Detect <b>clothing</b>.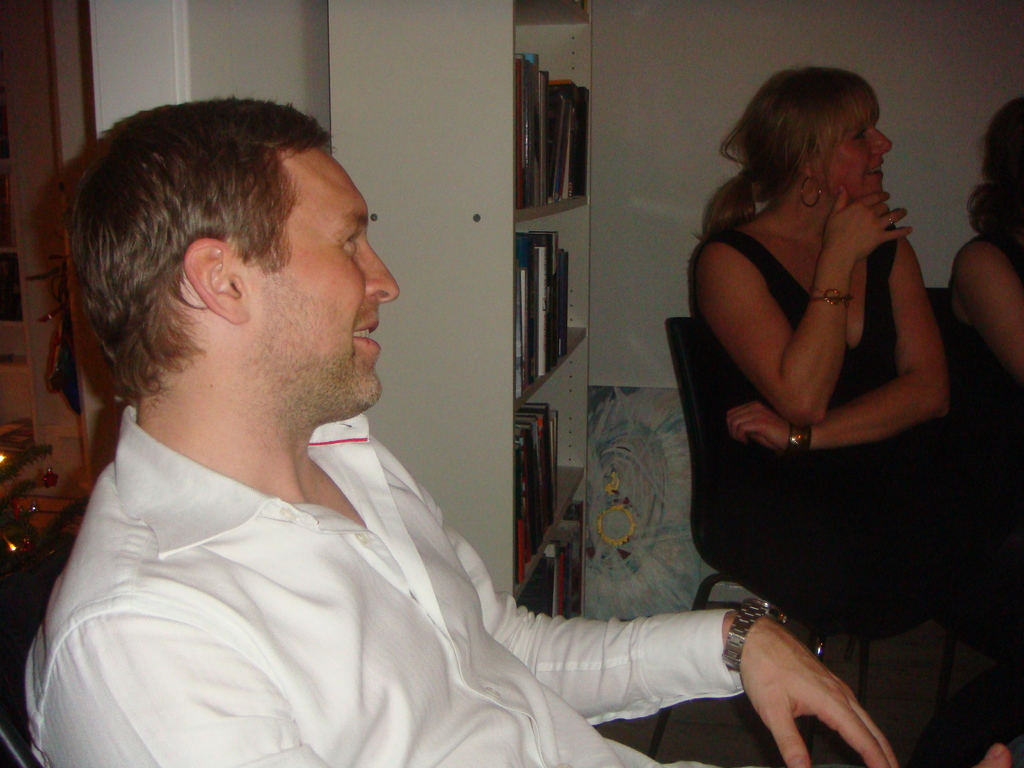
Detected at (left=949, top=235, right=1023, bottom=484).
